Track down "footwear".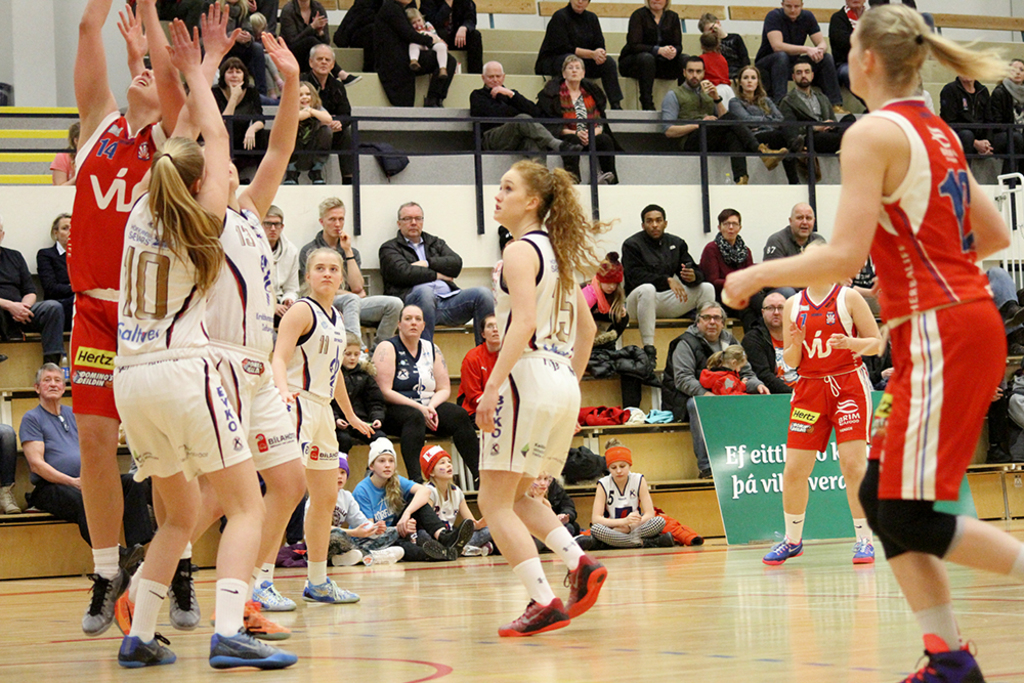
Tracked to (596,169,615,187).
